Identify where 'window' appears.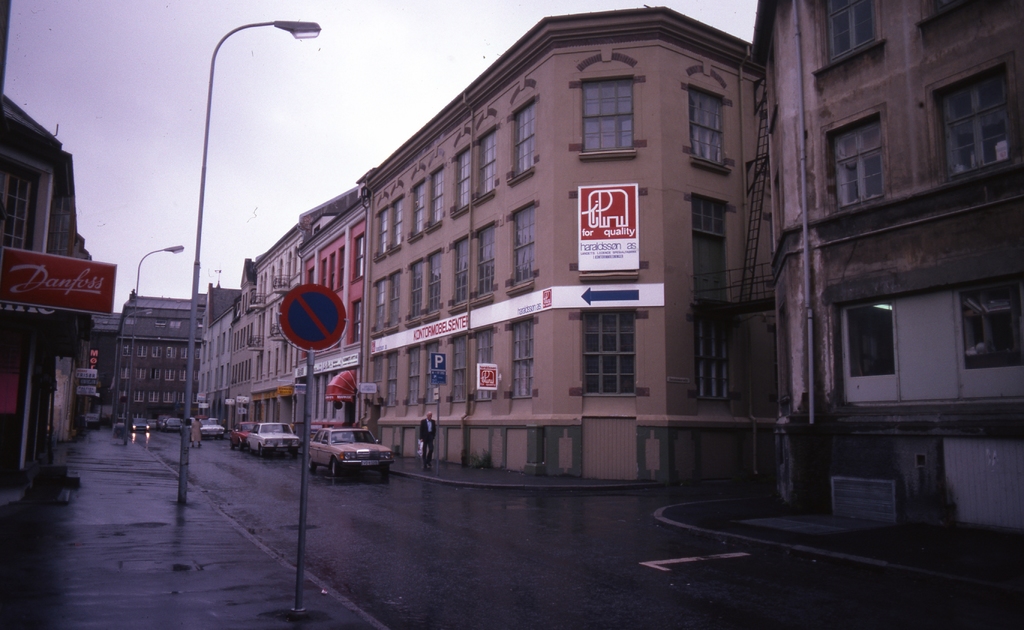
Appears at (left=195, top=369, right=199, bottom=382).
